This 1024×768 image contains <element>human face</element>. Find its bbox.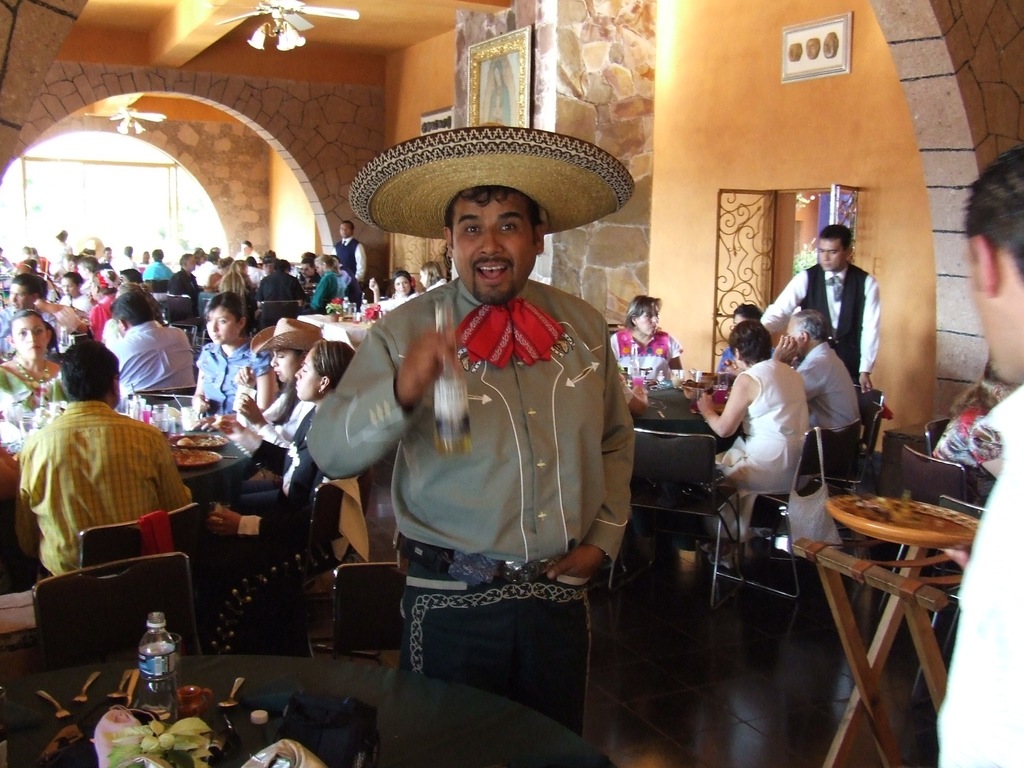
{"left": 732, "top": 315, "right": 746, "bottom": 324}.
